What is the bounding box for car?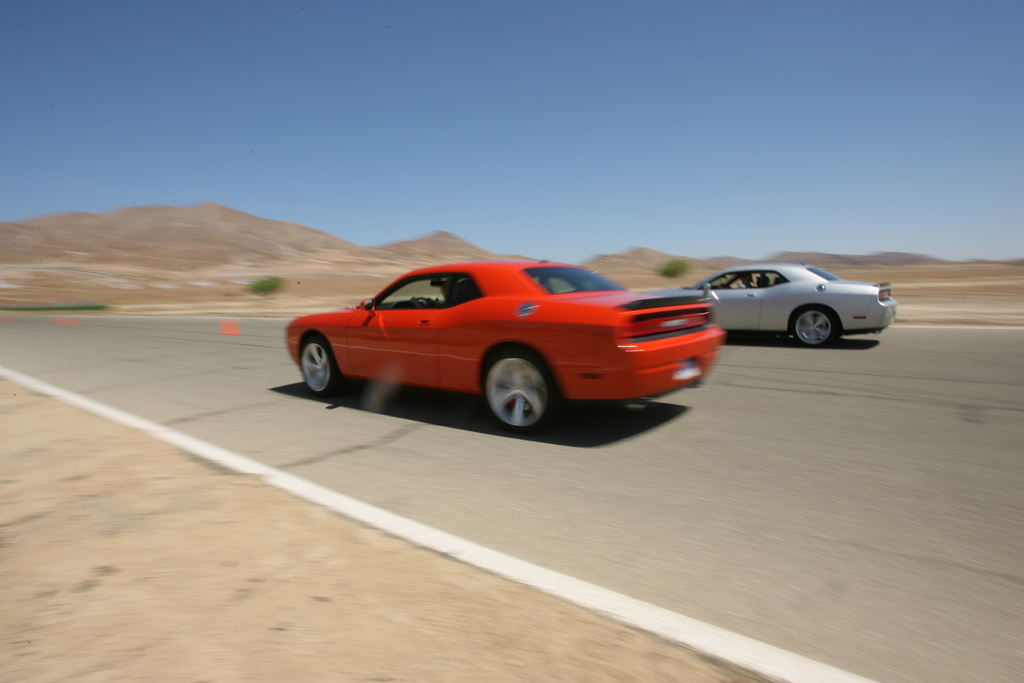
{"left": 668, "top": 258, "right": 897, "bottom": 352}.
